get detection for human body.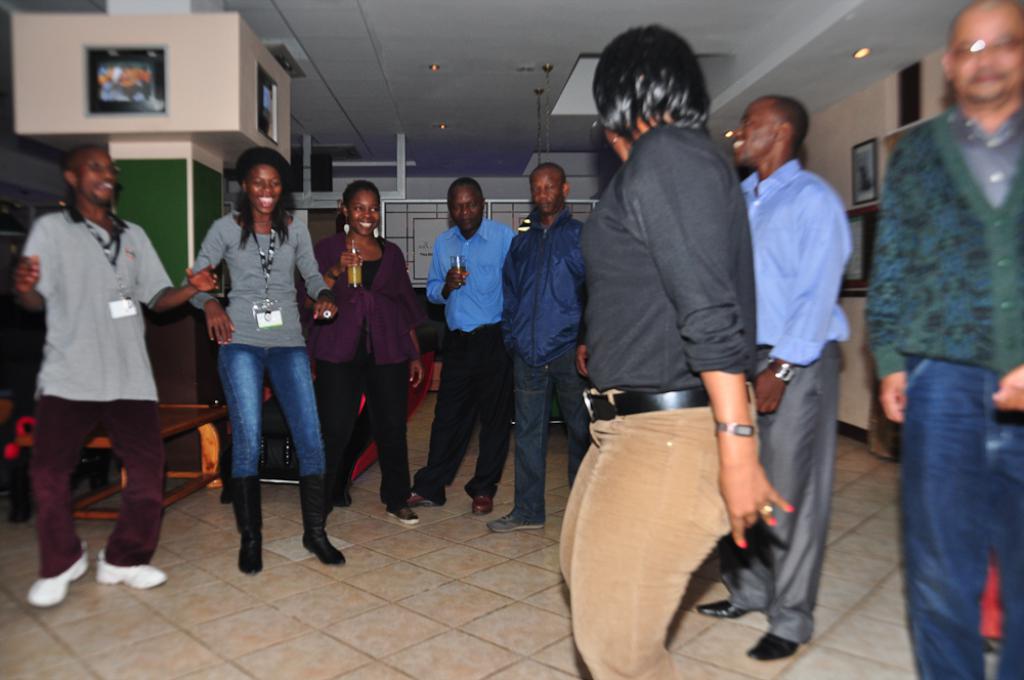
Detection: detection(404, 223, 516, 523).
